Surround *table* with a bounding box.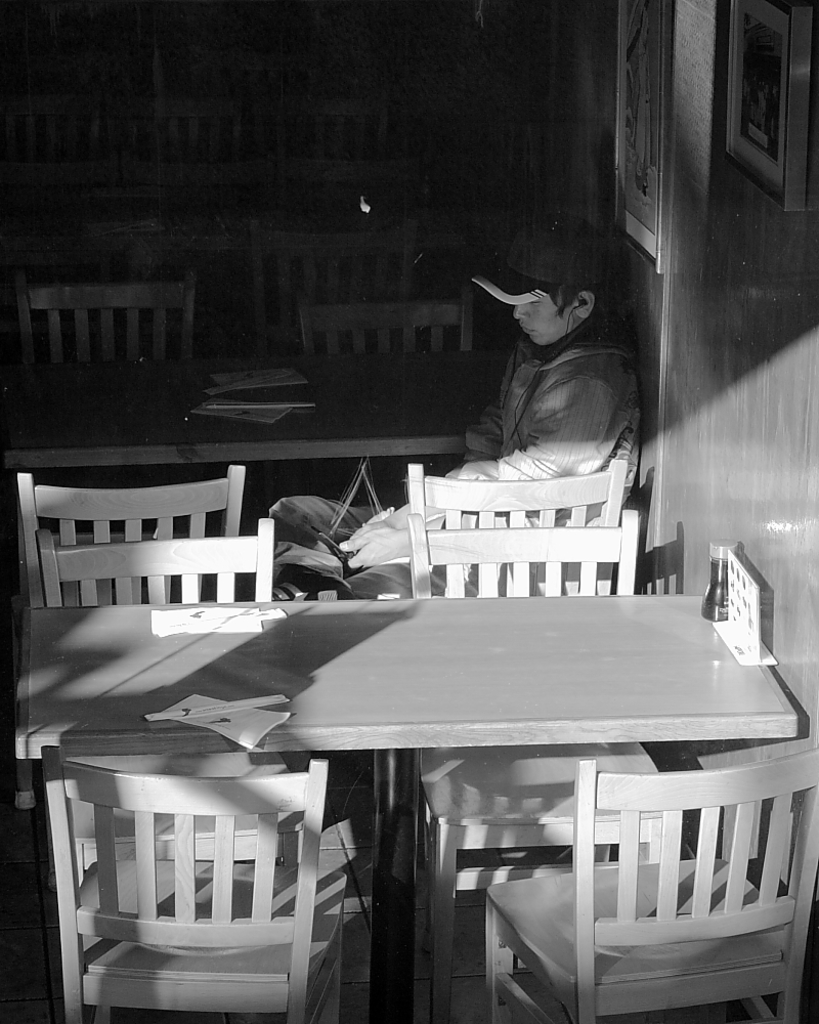
118:572:784:1001.
